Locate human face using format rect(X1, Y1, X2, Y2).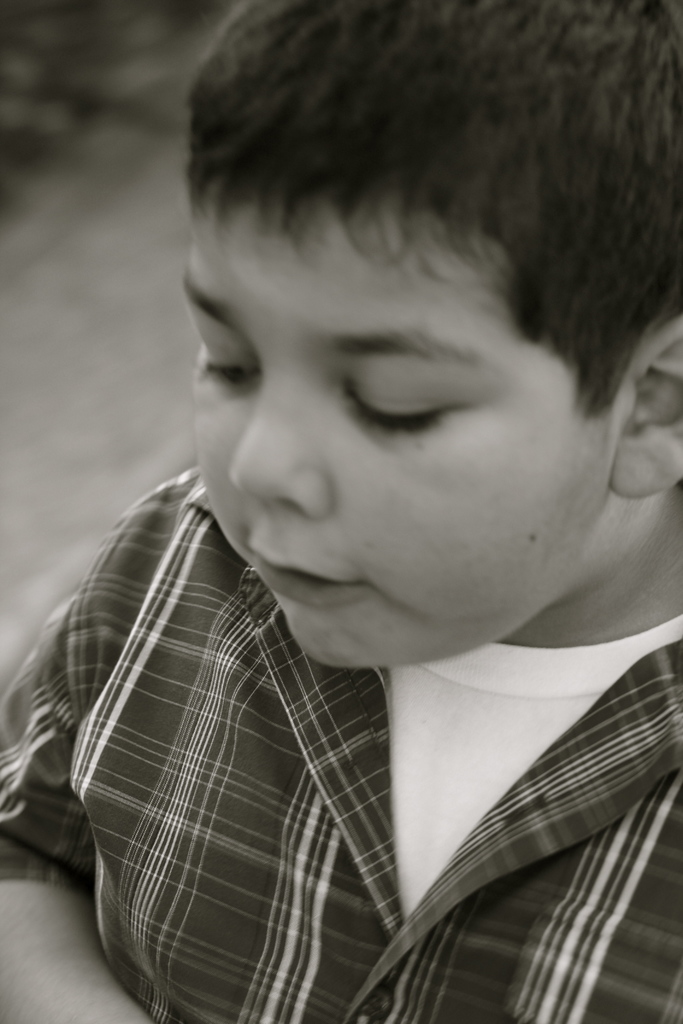
rect(185, 202, 612, 671).
